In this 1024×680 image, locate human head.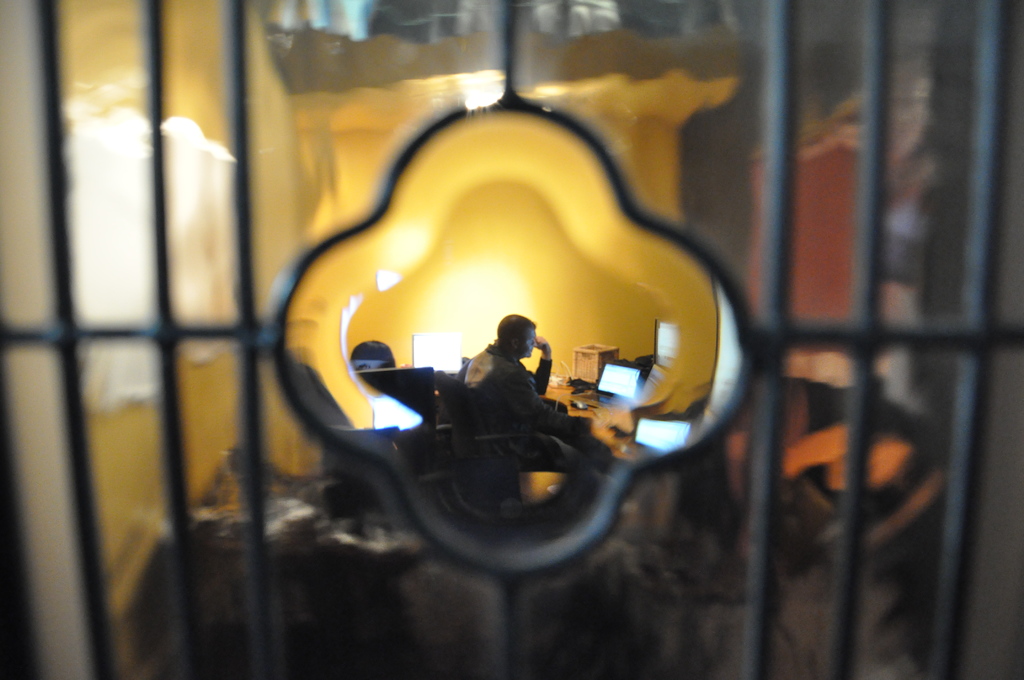
Bounding box: locate(493, 309, 539, 352).
